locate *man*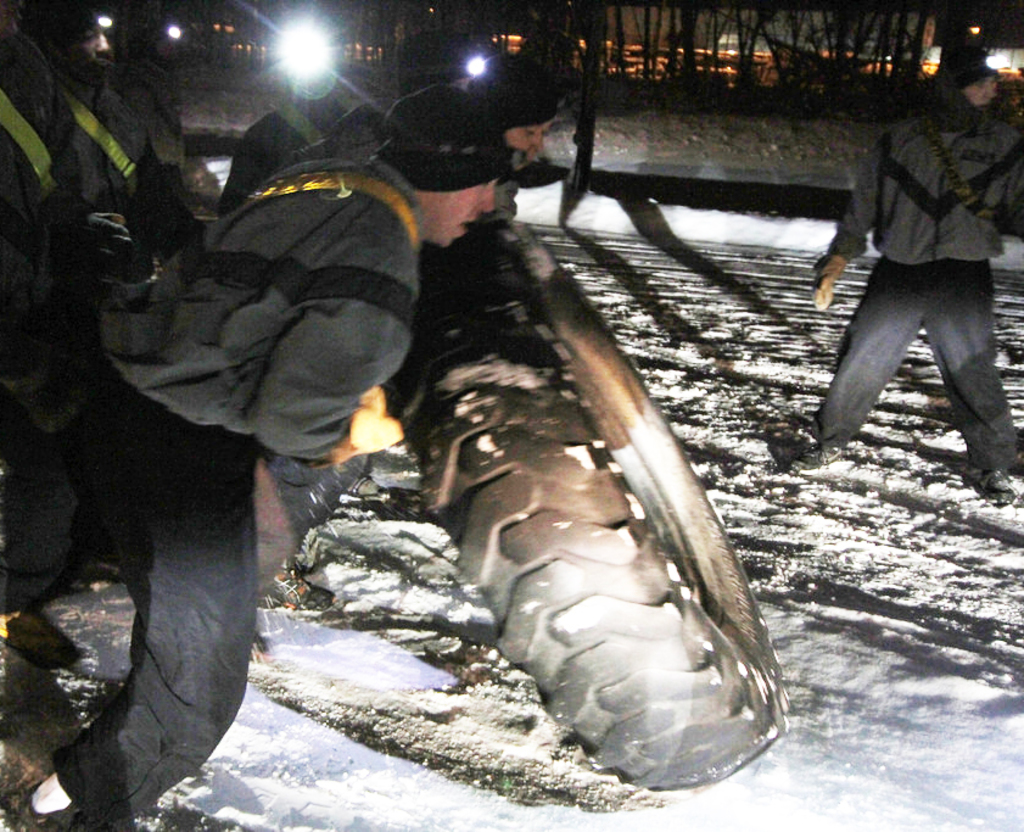
region(799, 61, 1017, 486)
